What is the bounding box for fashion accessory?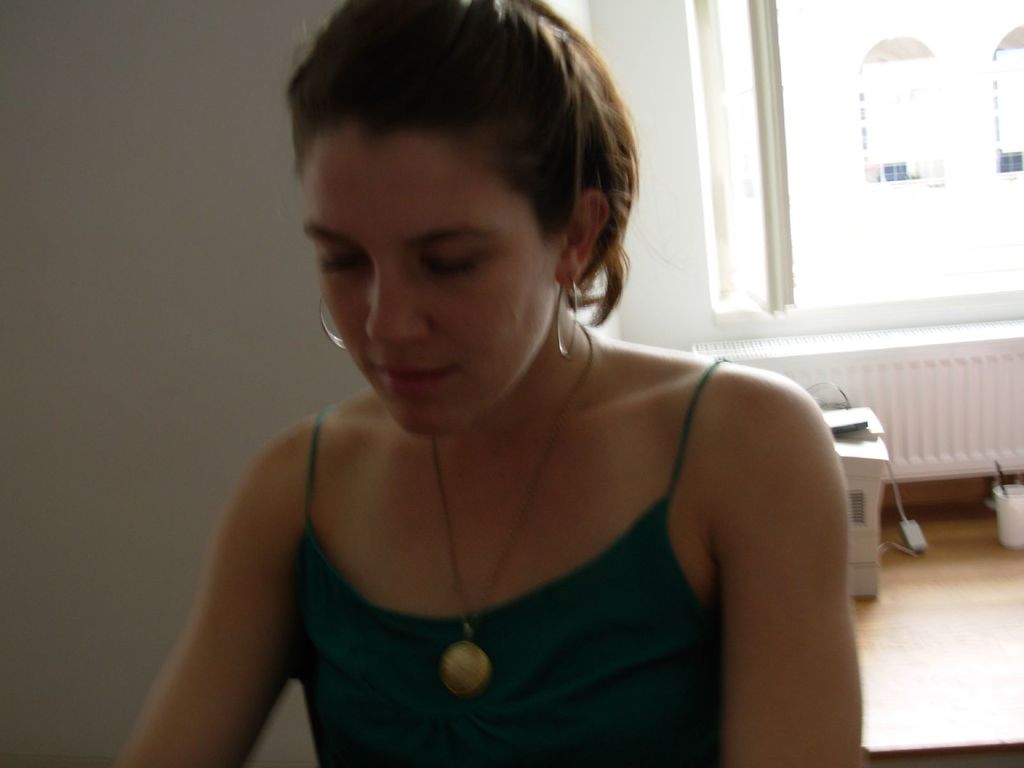
[x1=552, y1=275, x2=579, y2=364].
